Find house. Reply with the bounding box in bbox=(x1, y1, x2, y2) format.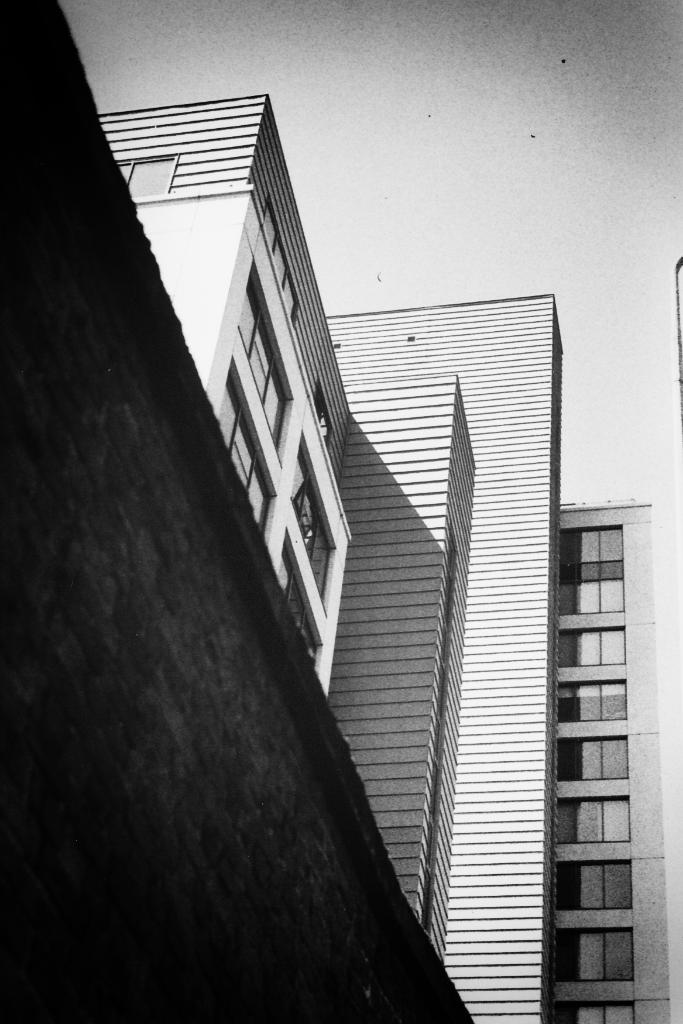
bbox=(86, 99, 347, 803).
